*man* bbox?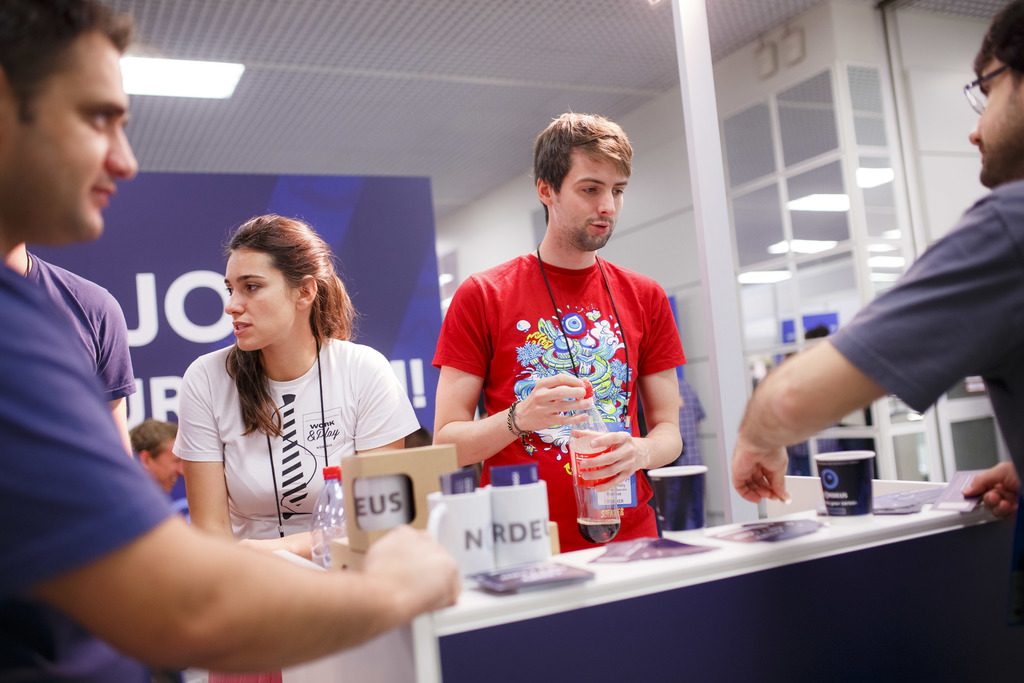
bbox(429, 127, 701, 568)
